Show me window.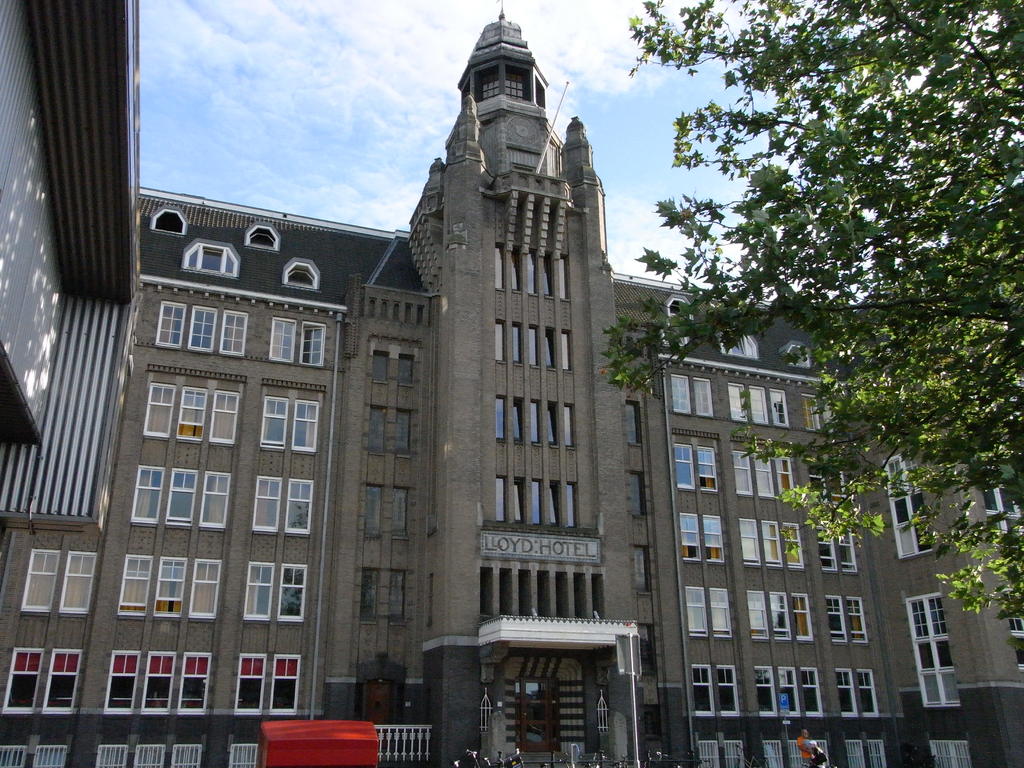
window is here: {"left": 212, "top": 390, "right": 237, "bottom": 444}.
